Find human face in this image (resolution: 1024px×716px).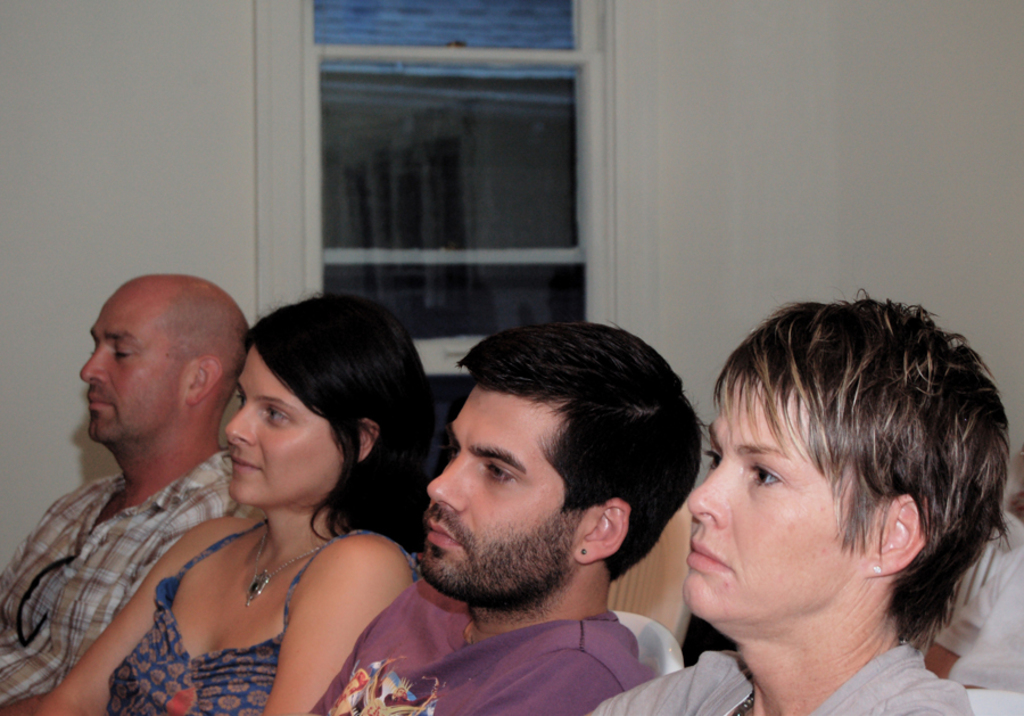
[79, 298, 183, 444].
